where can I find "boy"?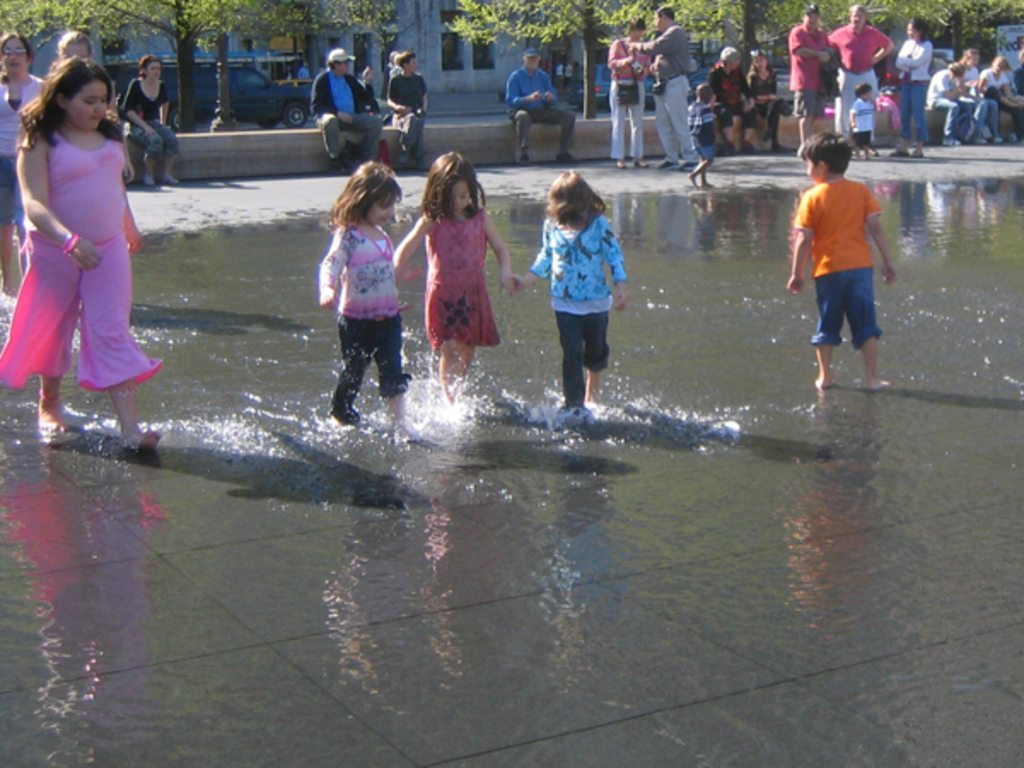
You can find it at 788, 133, 910, 387.
